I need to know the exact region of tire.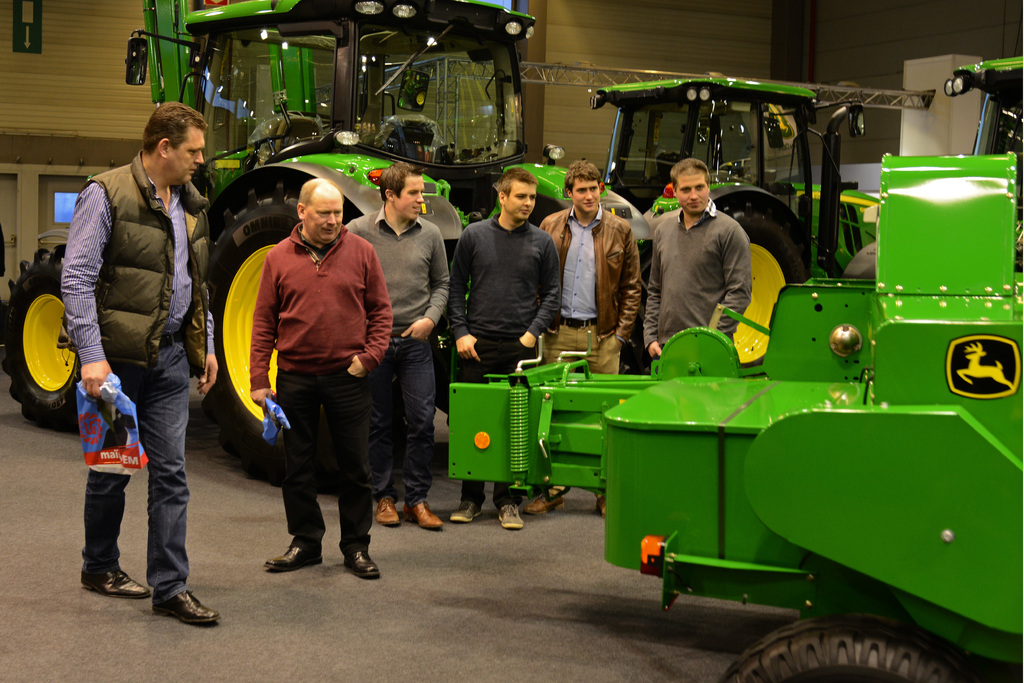
Region: <box>0,245,89,433</box>.
